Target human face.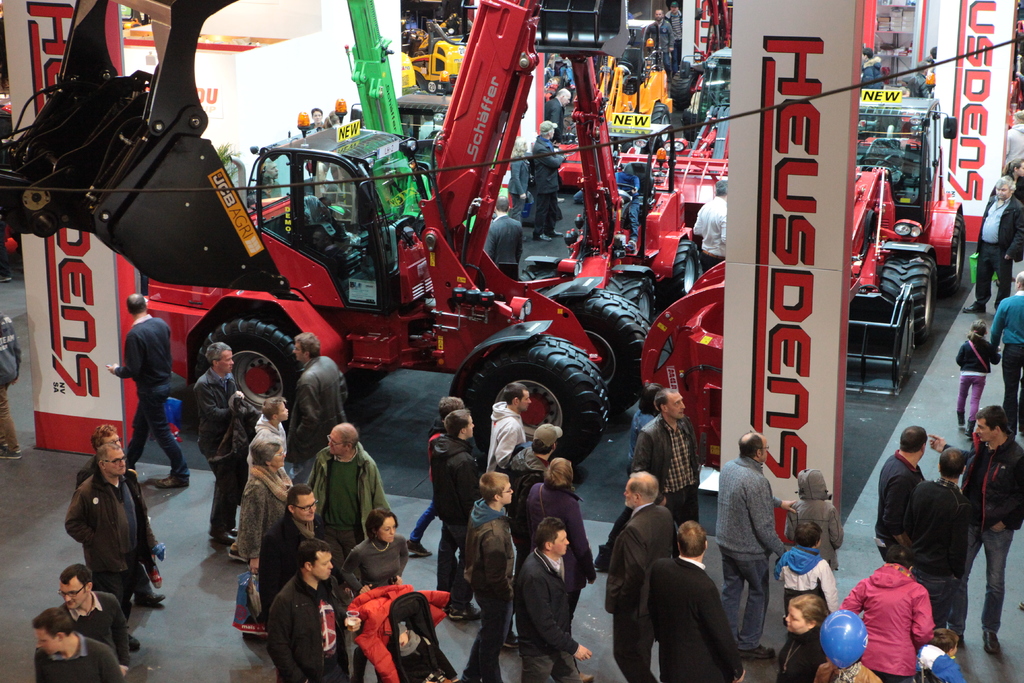
Target region: select_region(521, 388, 532, 413).
